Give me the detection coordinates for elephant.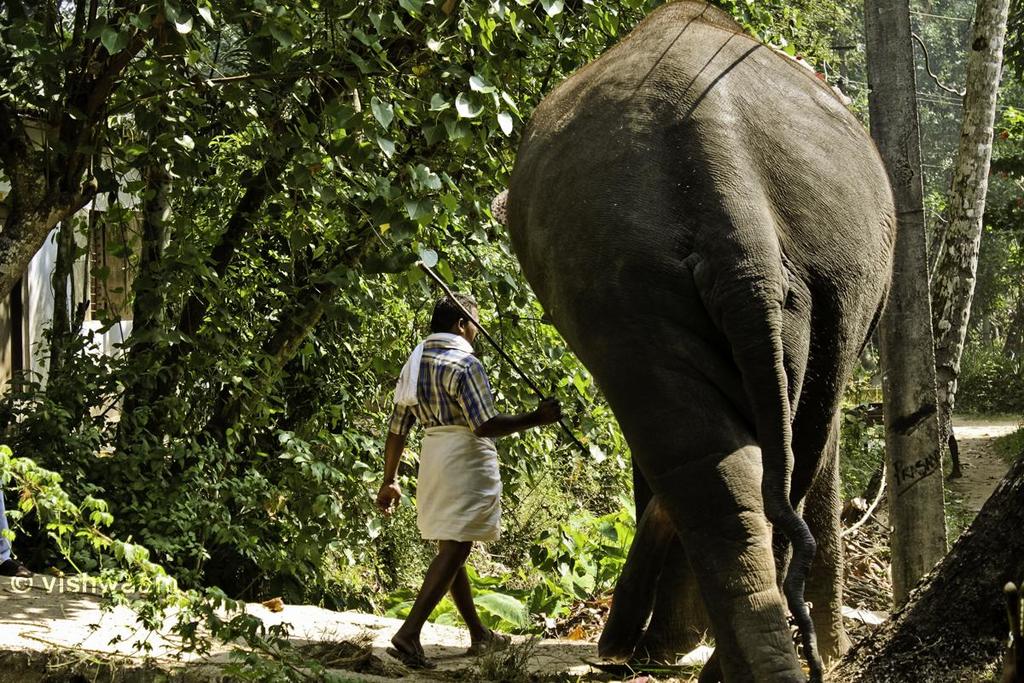
<box>535,0,889,682</box>.
